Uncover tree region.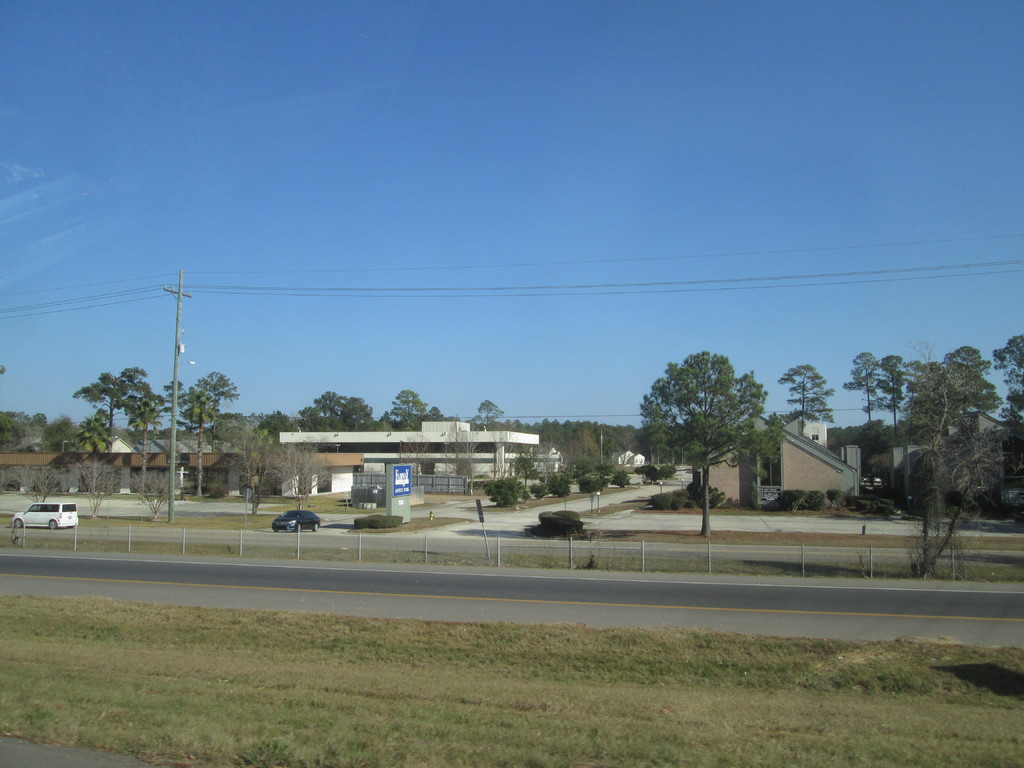
Uncovered: 940:348:1002:415.
